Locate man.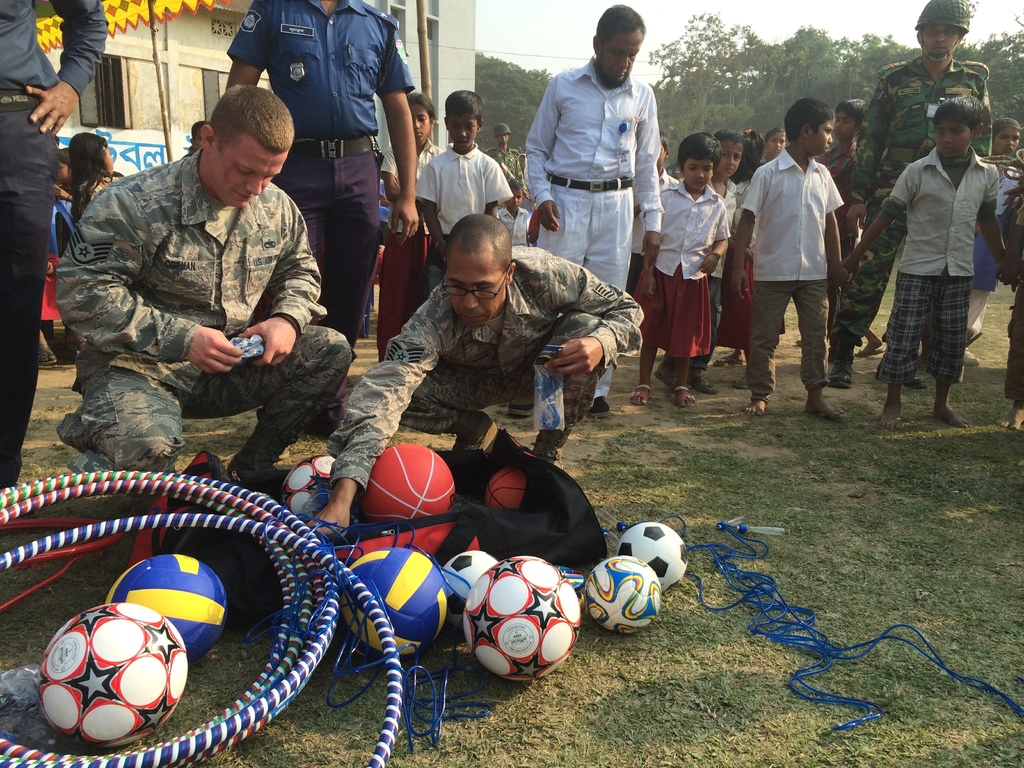
Bounding box: box=[225, 0, 415, 431].
